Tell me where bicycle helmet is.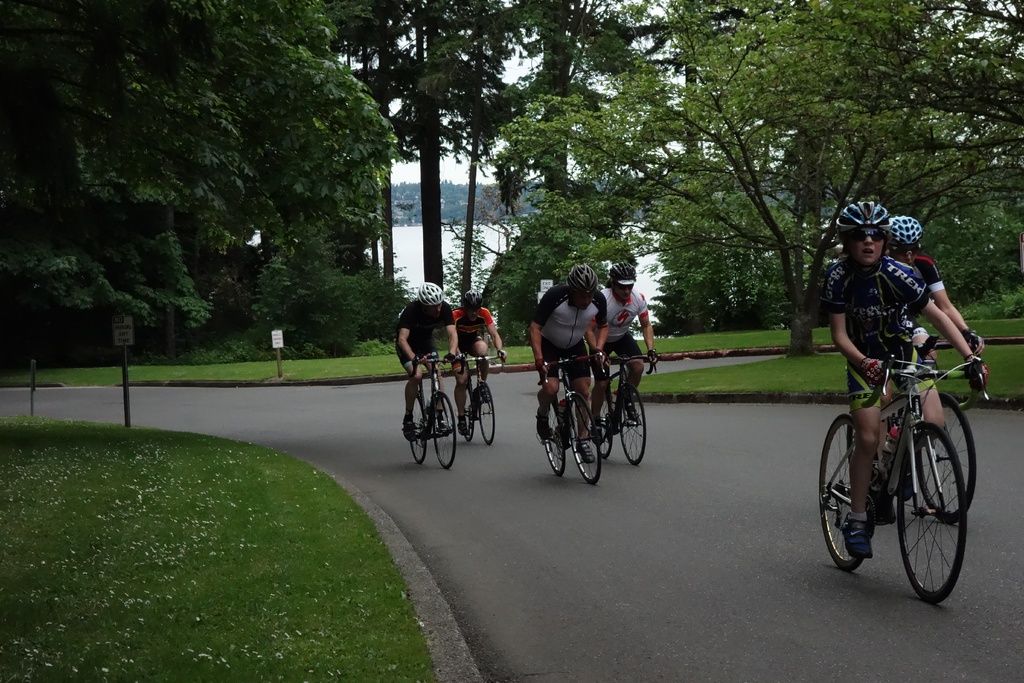
bicycle helmet is at box(464, 289, 479, 308).
